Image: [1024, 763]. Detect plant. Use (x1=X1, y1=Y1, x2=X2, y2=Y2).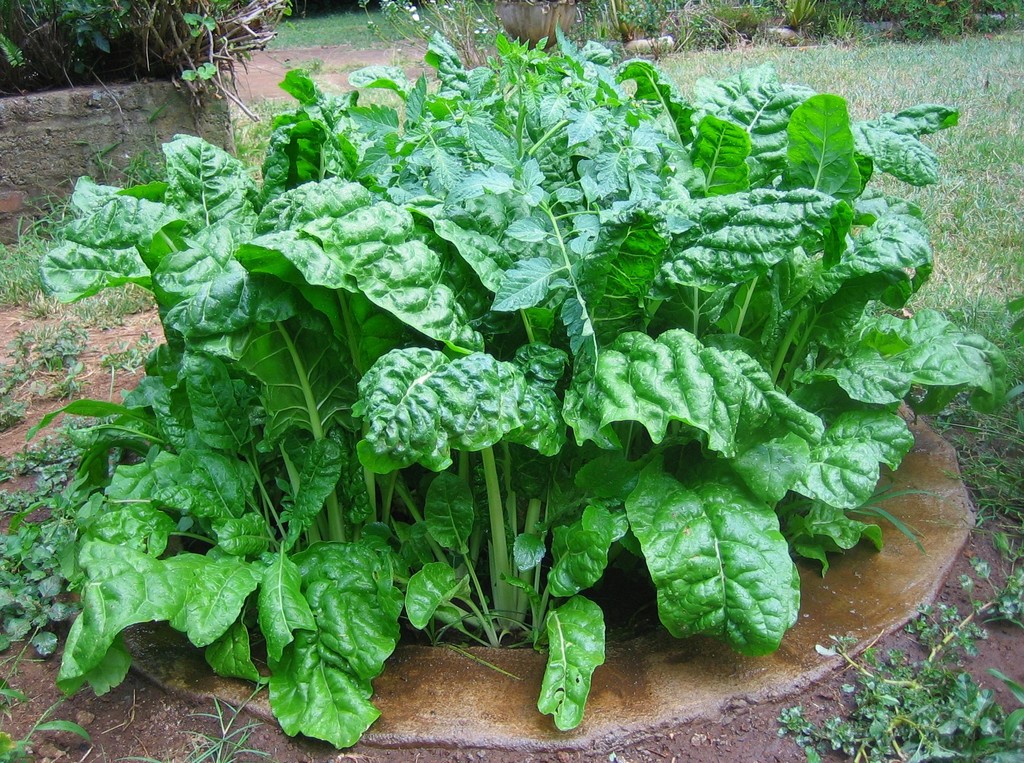
(x1=358, y1=0, x2=546, y2=87).
